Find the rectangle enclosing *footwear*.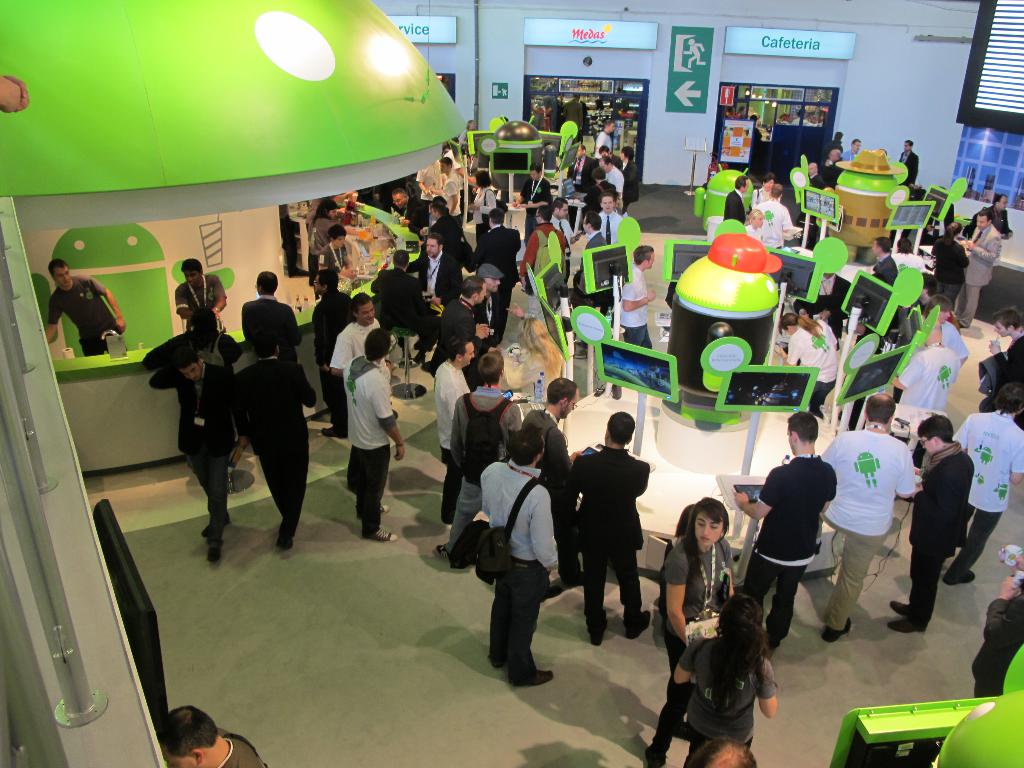
left=366, top=525, right=399, bottom=543.
